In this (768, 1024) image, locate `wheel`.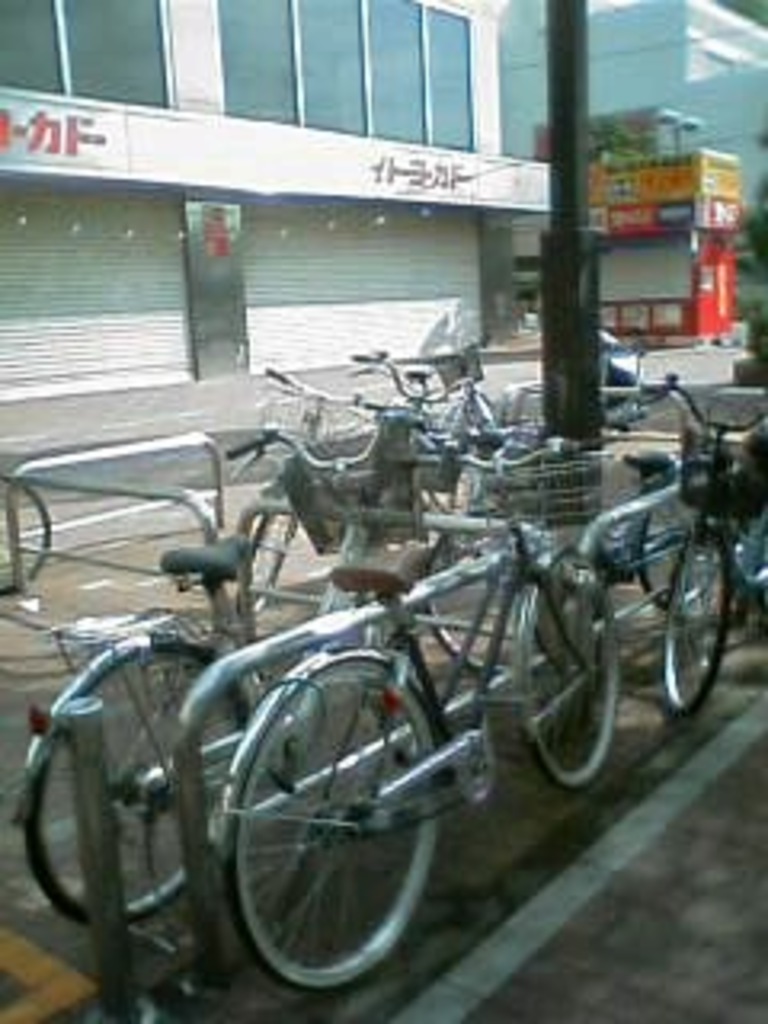
Bounding box: [0, 474, 51, 595].
